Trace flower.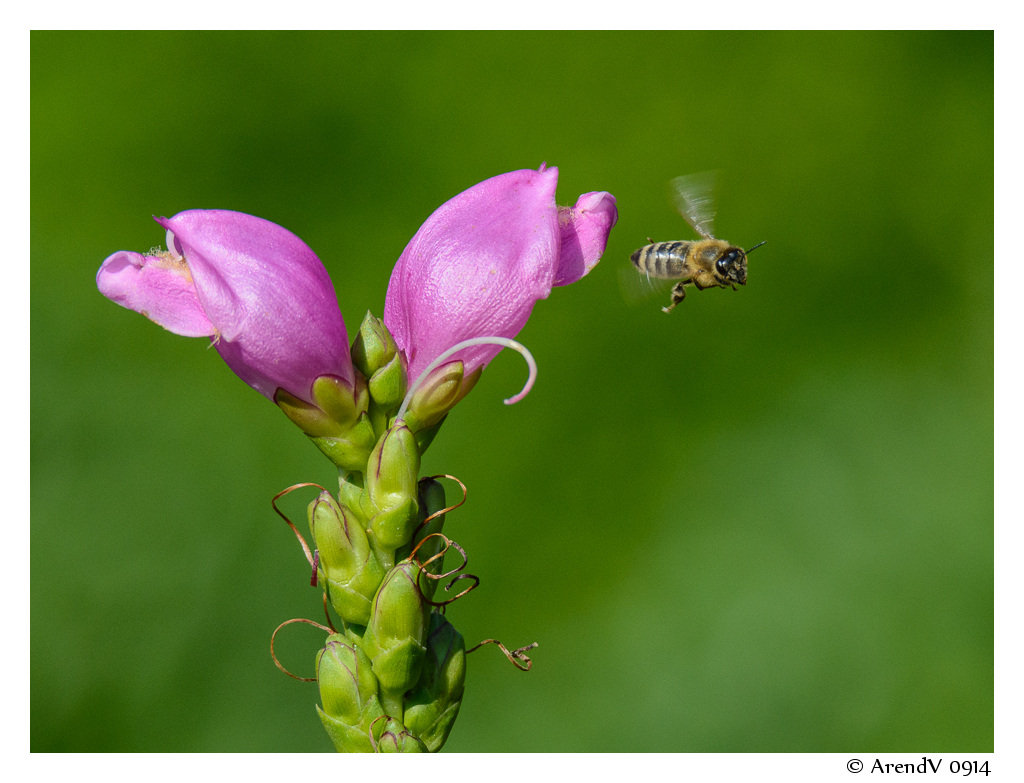
Traced to x1=384 y1=160 x2=619 y2=424.
